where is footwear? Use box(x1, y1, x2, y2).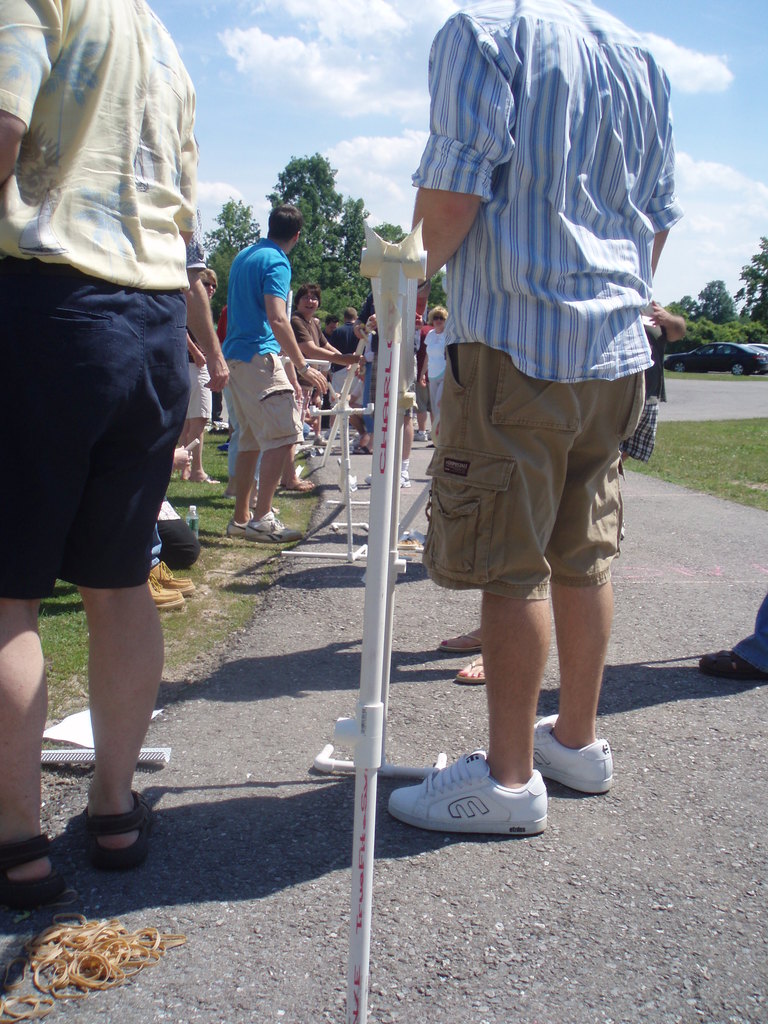
box(145, 559, 200, 599).
